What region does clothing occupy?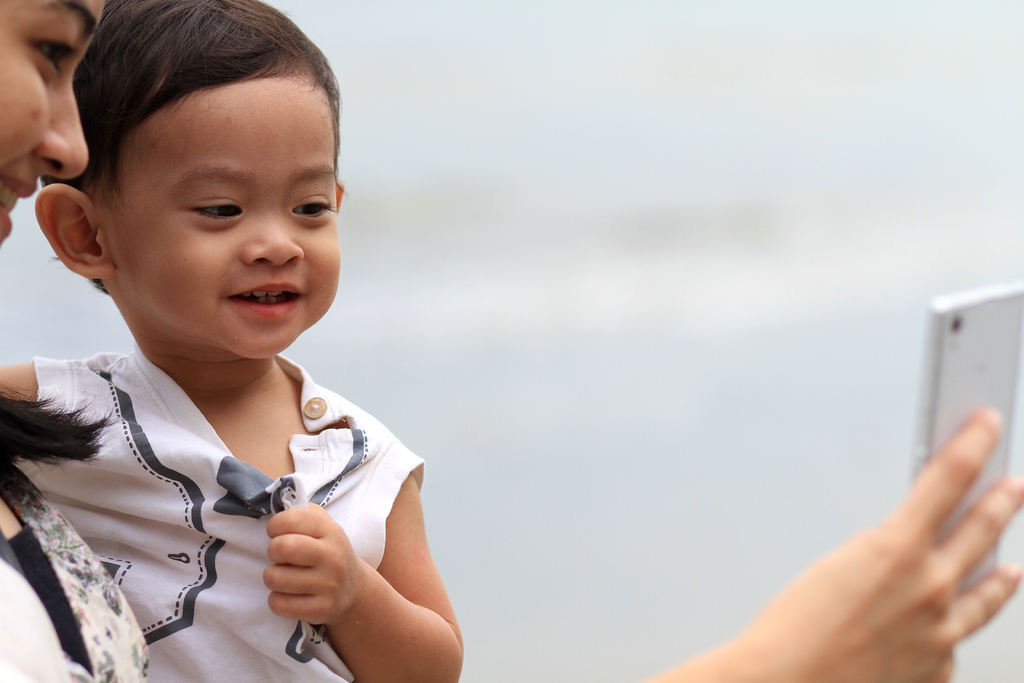
<region>111, 311, 490, 654</region>.
